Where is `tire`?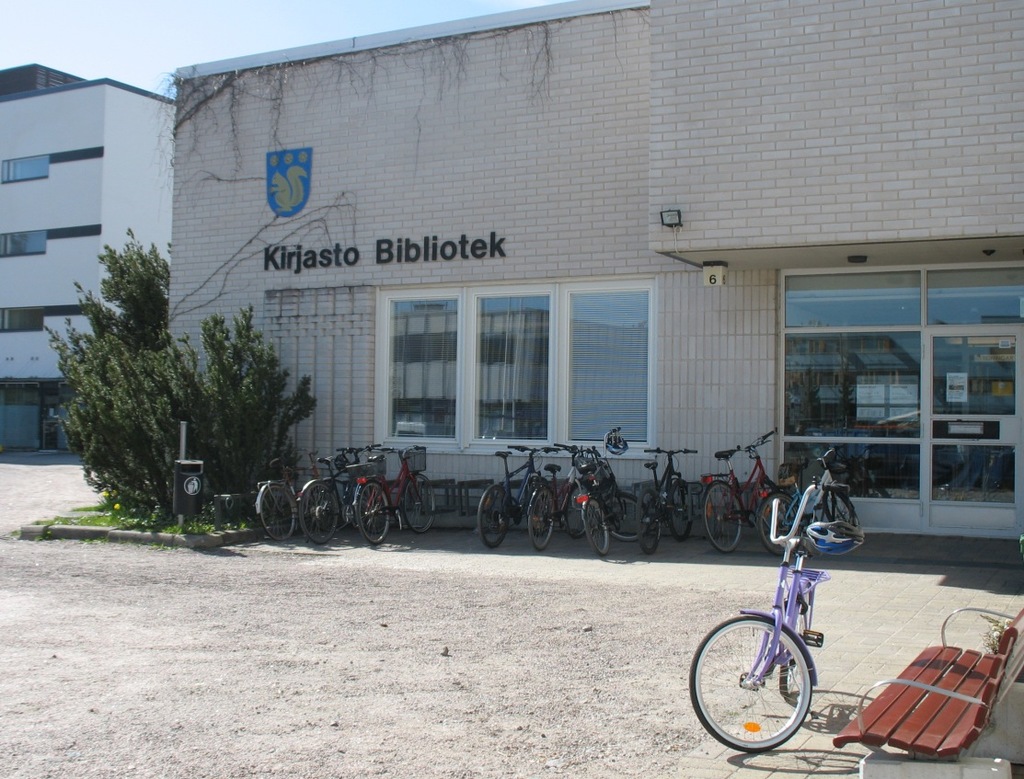
[586, 498, 604, 555].
